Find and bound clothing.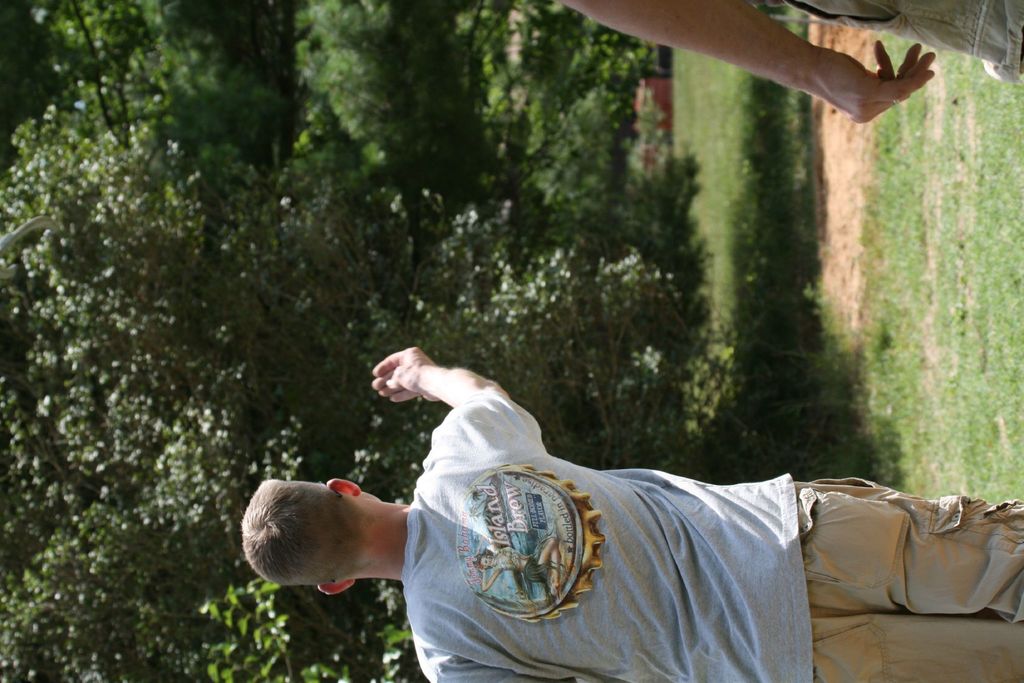
Bound: Rect(392, 384, 1023, 682).
